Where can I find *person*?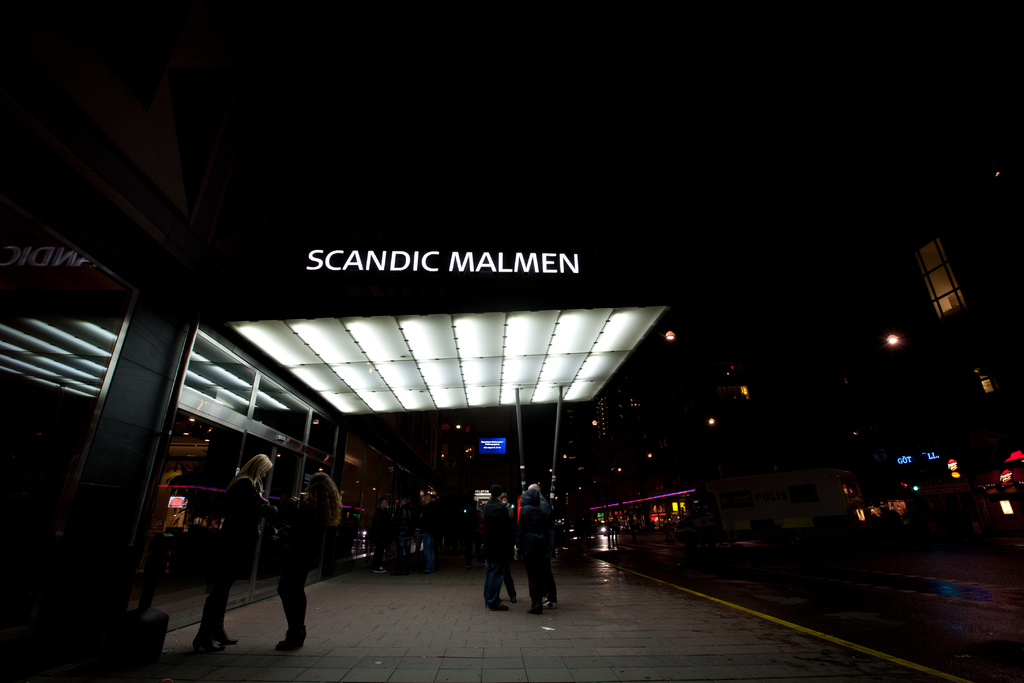
You can find it at {"left": 510, "top": 489, "right": 548, "bottom": 614}.
